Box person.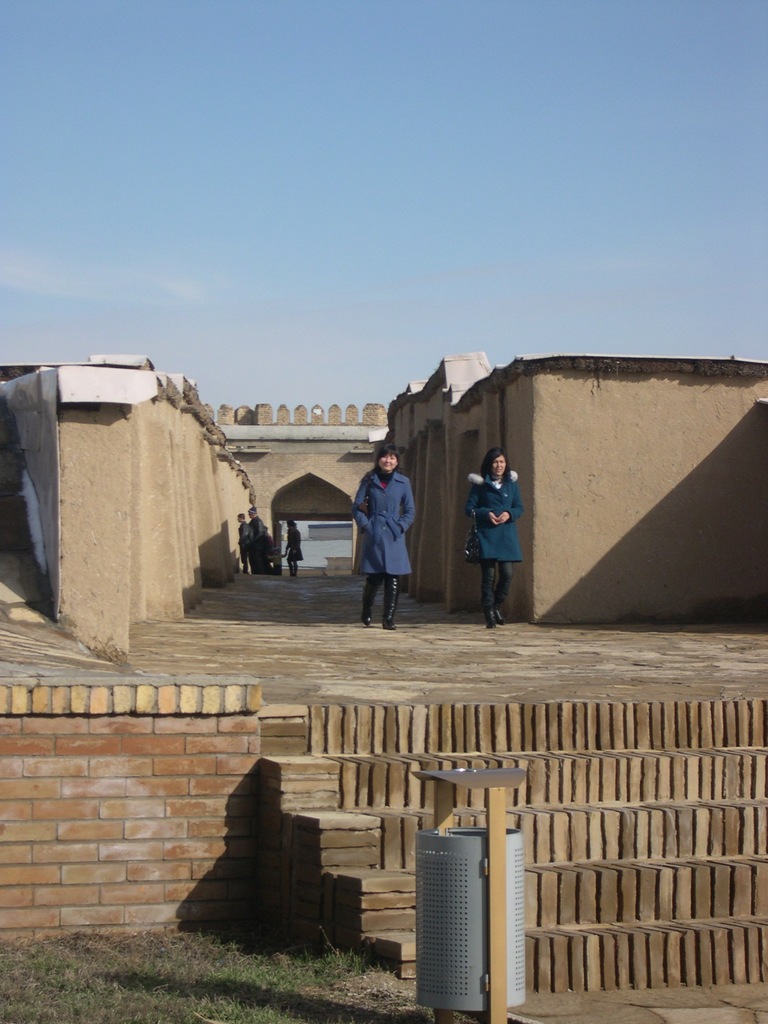
467,440,520,626.
